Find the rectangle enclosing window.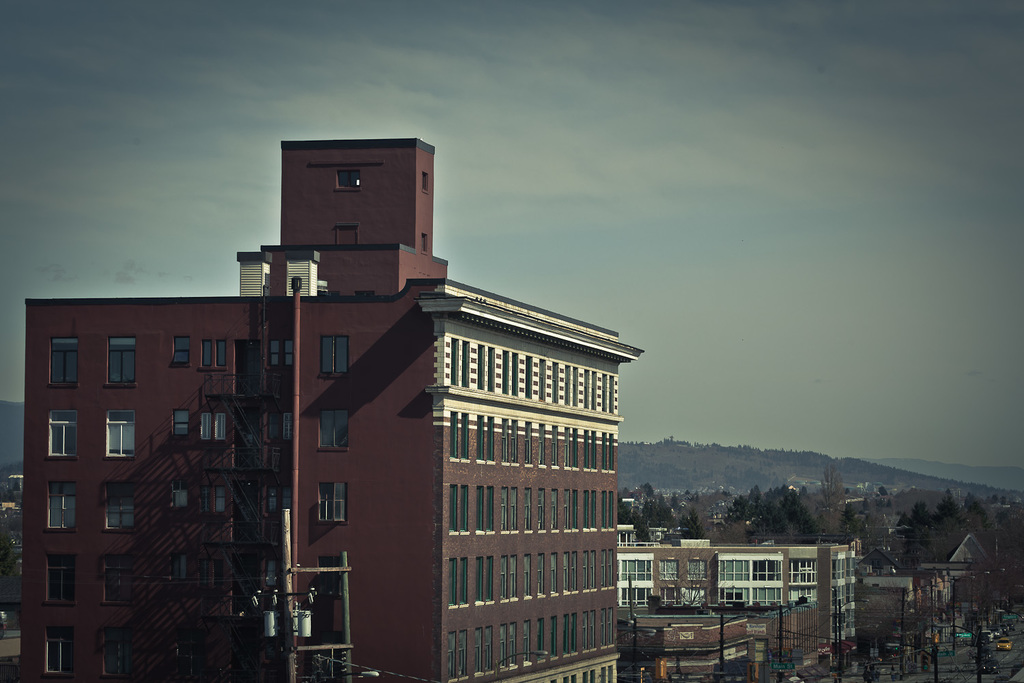
199 488 227 511.
